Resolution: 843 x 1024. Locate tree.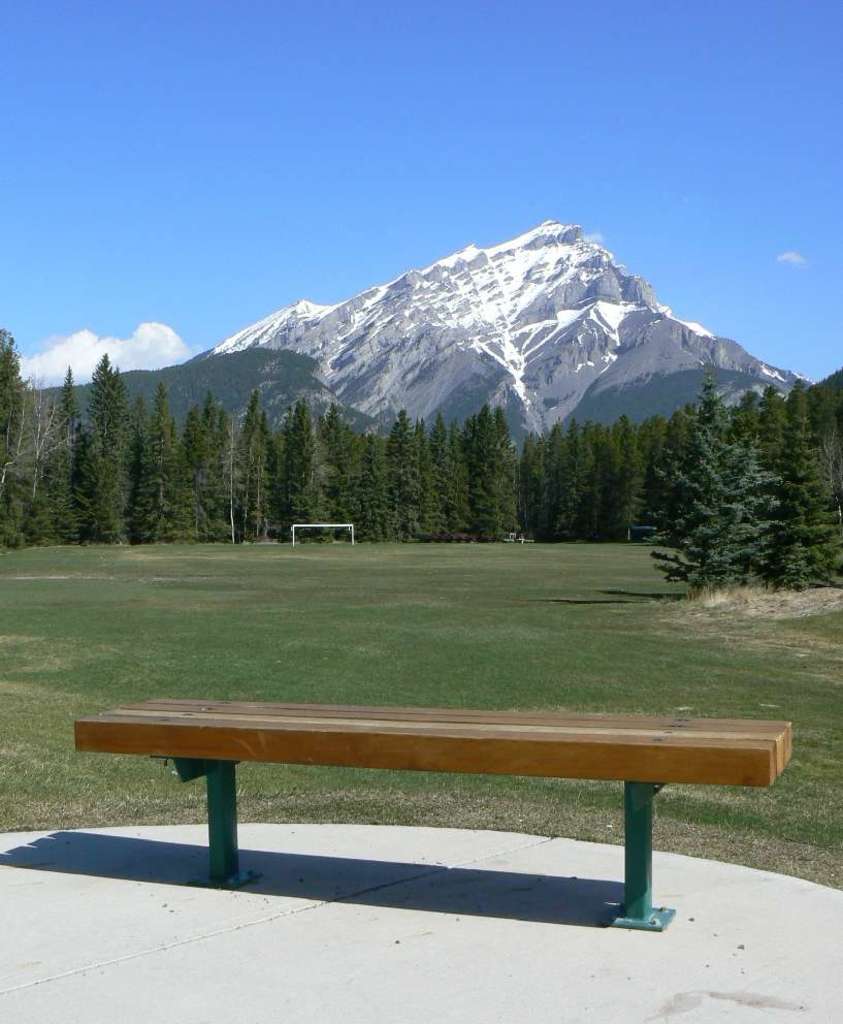
crop(273, 401, 334, 543).
